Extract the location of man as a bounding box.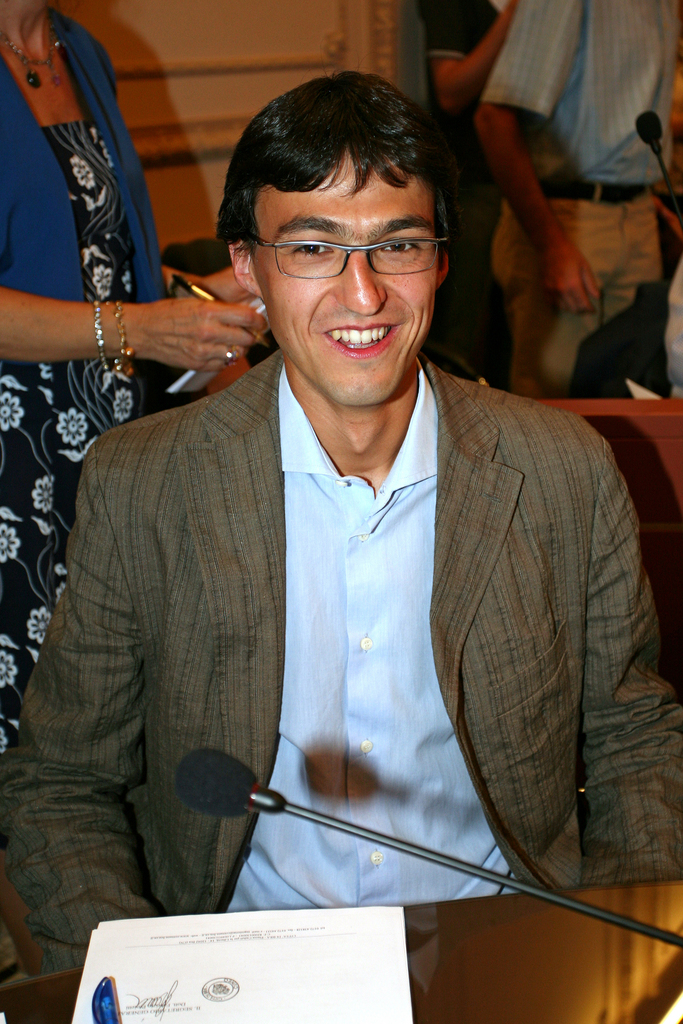
(x1=6, y1=85, x2=682, y2=966).
